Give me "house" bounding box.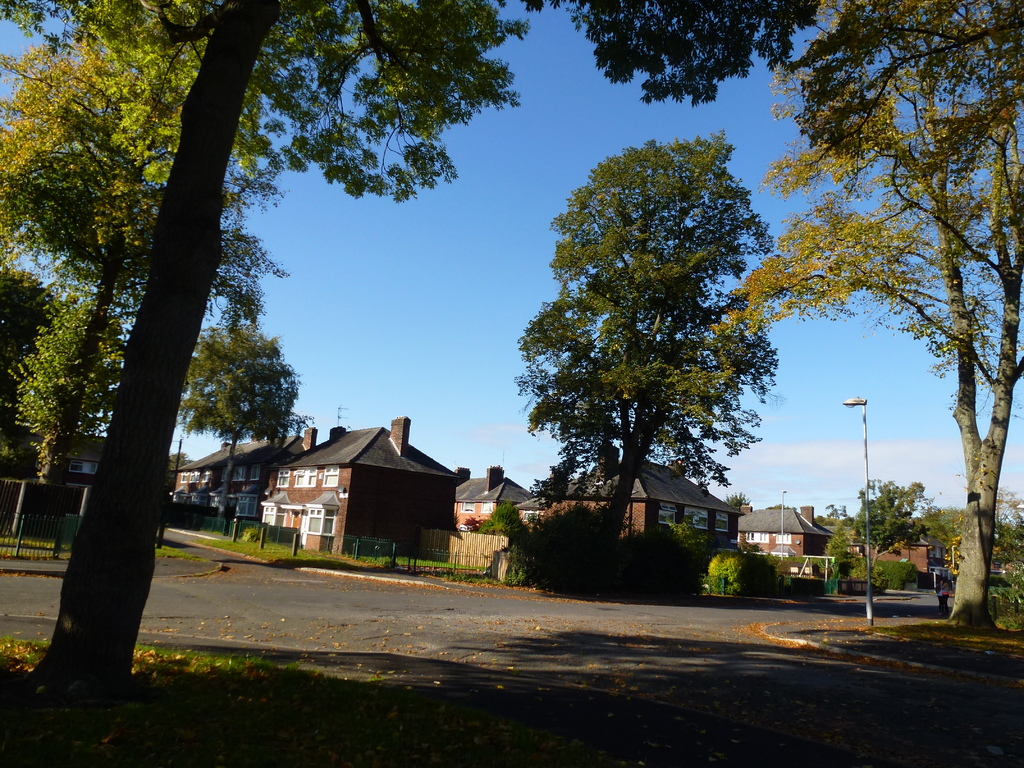
<region>730, 503, 835, 577</region>.
